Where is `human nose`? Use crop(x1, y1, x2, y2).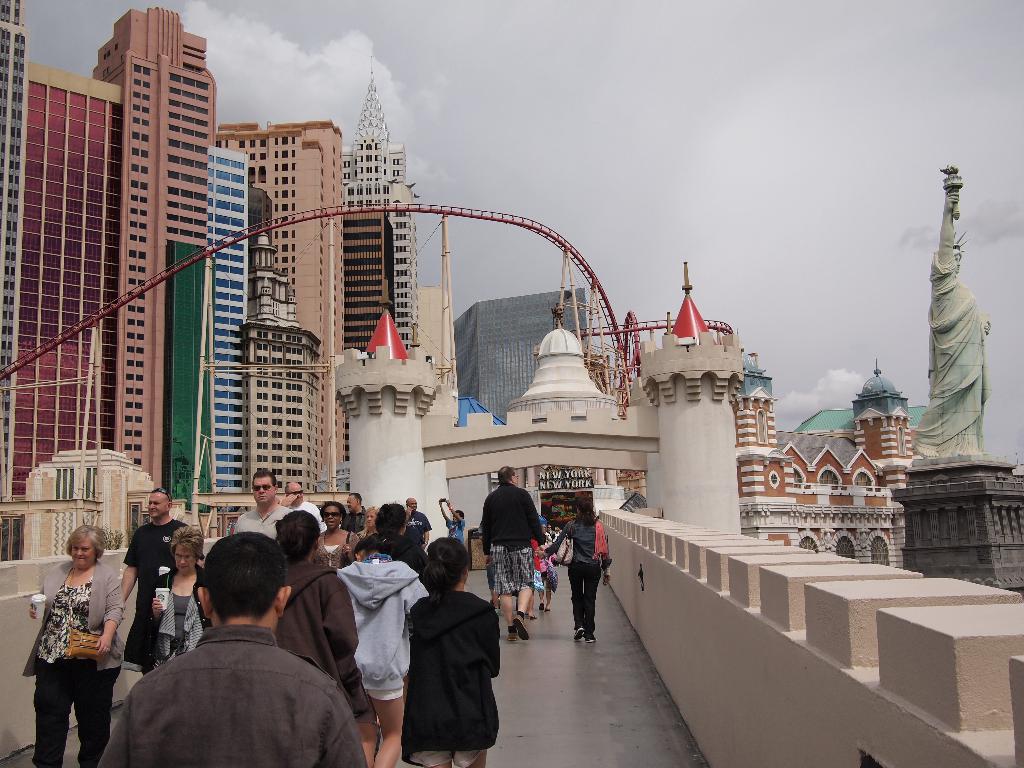
crop(148, 503, 154, 511).
